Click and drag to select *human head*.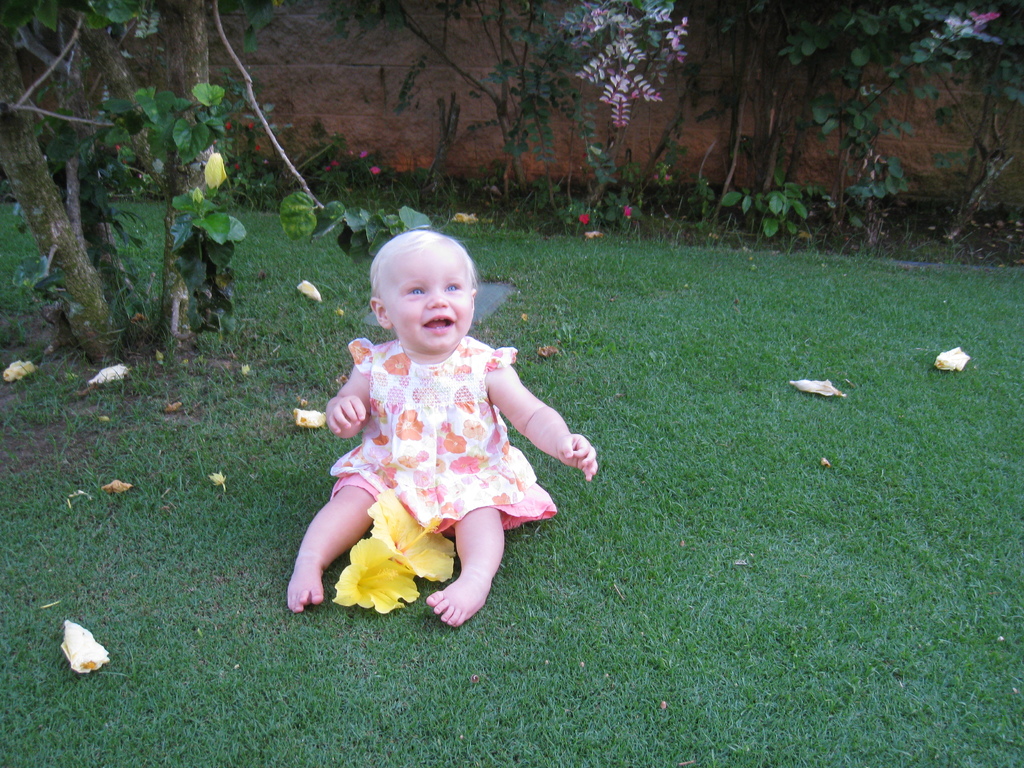
Selection: left=362, top=223, right=479, bottom=348.
